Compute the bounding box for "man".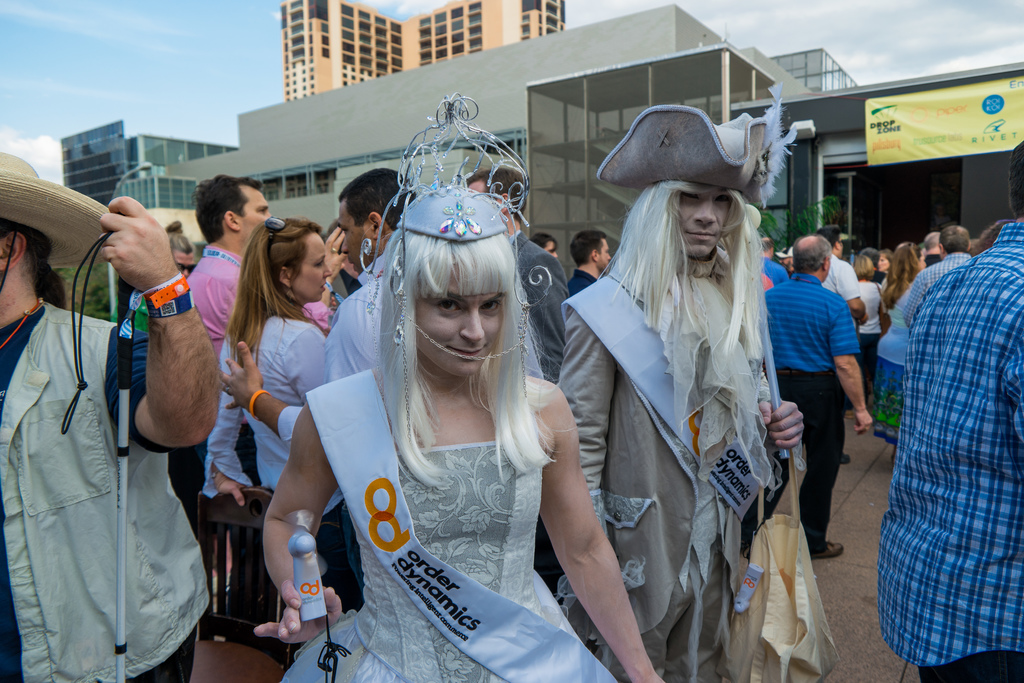
BBox(778, 247, 796, 277).
